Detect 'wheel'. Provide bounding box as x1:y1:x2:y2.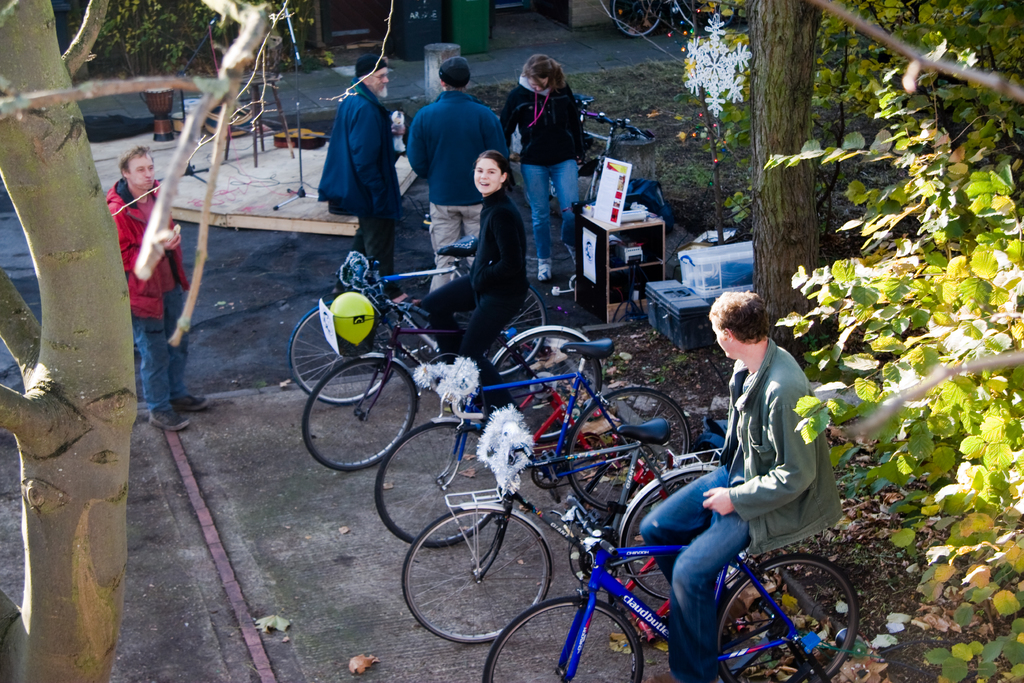
303:362:416:472.
